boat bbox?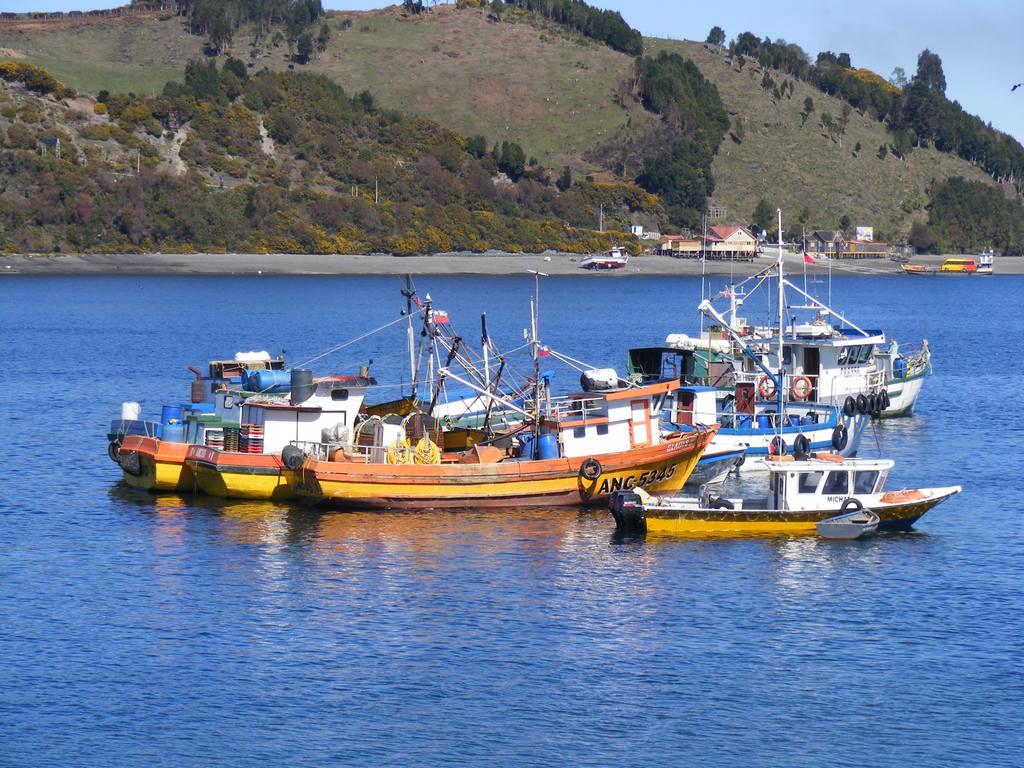
left=186, top=380, right=568, bottom=515
